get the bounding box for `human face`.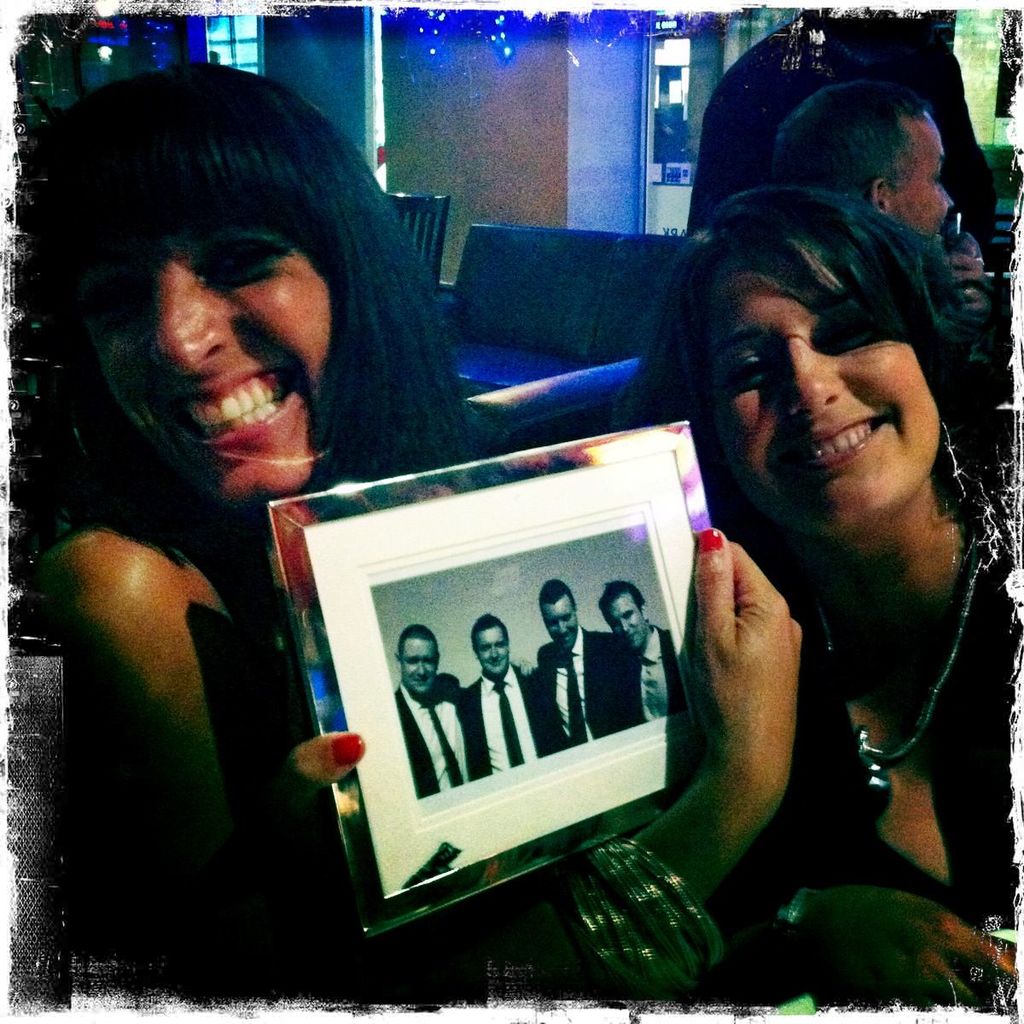
[709,247,941,535].
